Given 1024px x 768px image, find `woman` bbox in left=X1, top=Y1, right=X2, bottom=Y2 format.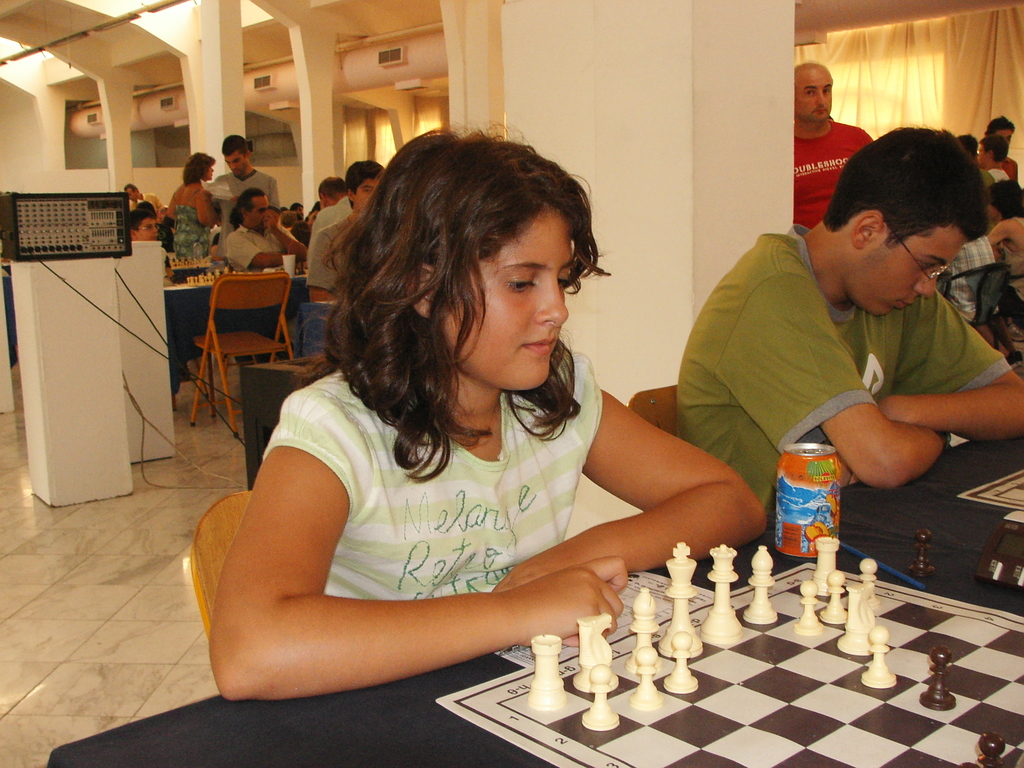
left=164, top=149, right=223, bottom=267.
